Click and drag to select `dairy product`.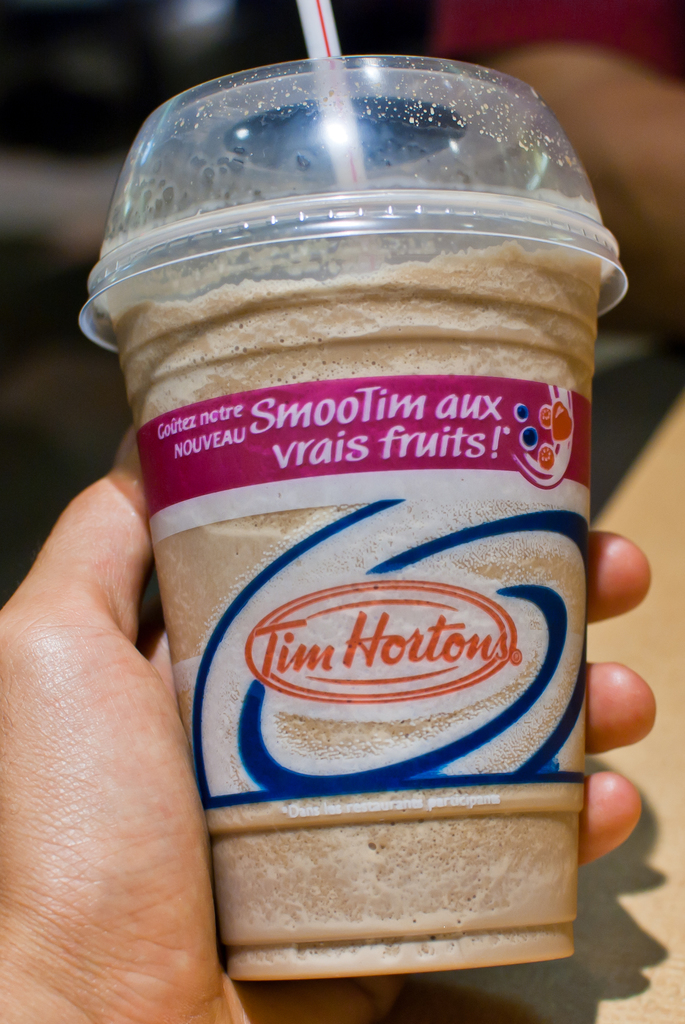
Selection: [110,234,601,982].
